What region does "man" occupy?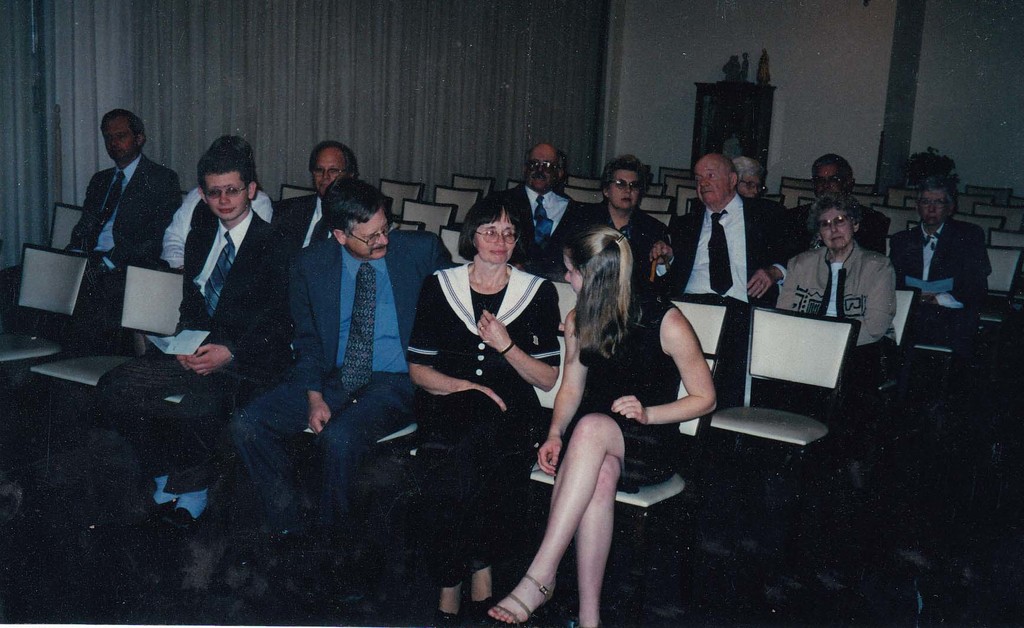
Rect(649, 155, 817, 313).
